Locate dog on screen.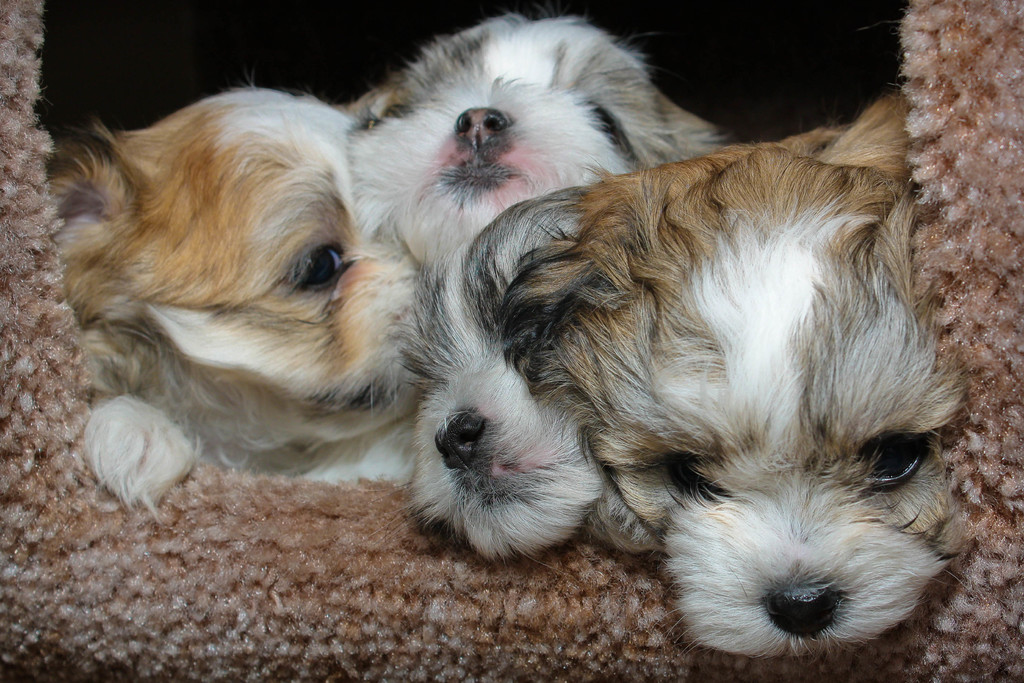
On screen at locate(496, 95, 975, 670).
